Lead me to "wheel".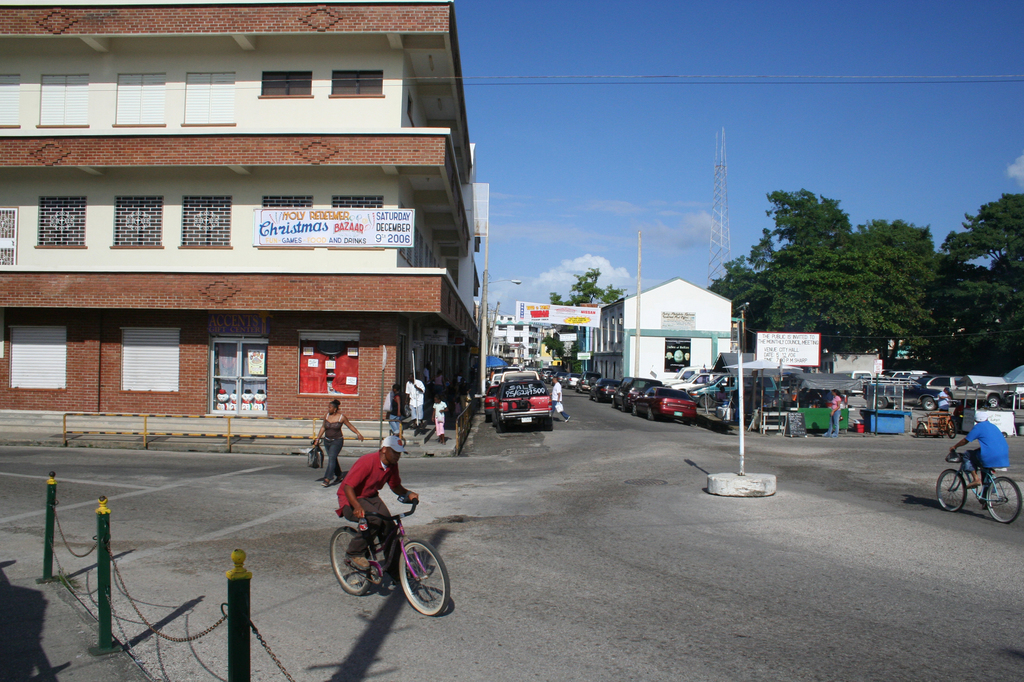
Lead to detection(496, 422, 504, 434).
